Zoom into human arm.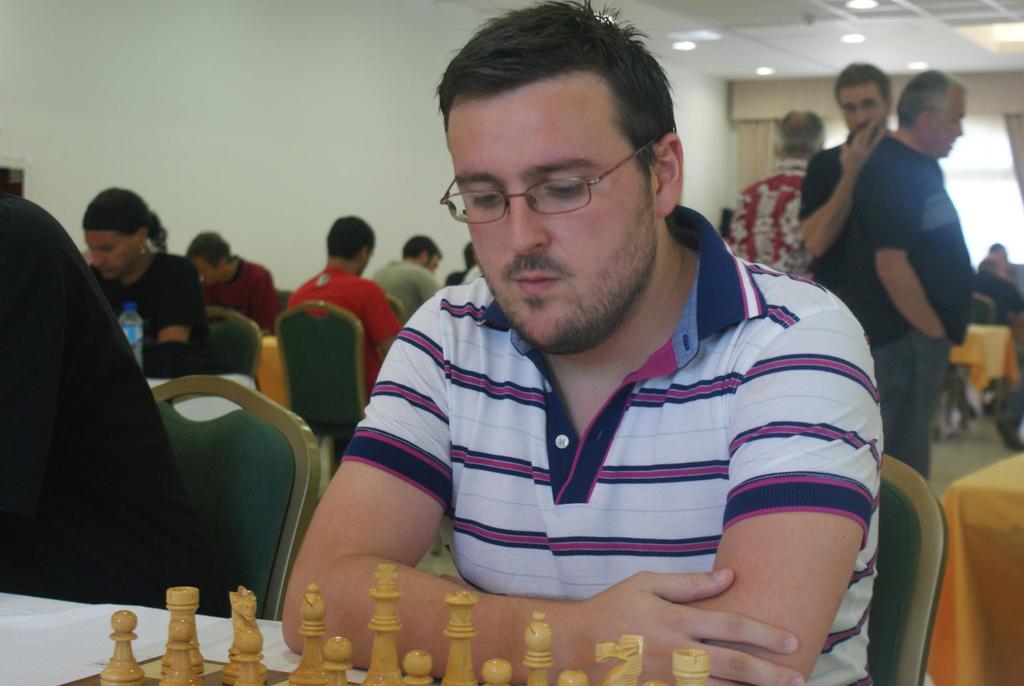
Zoom target: l=849, t=149, r=945, b=341.
